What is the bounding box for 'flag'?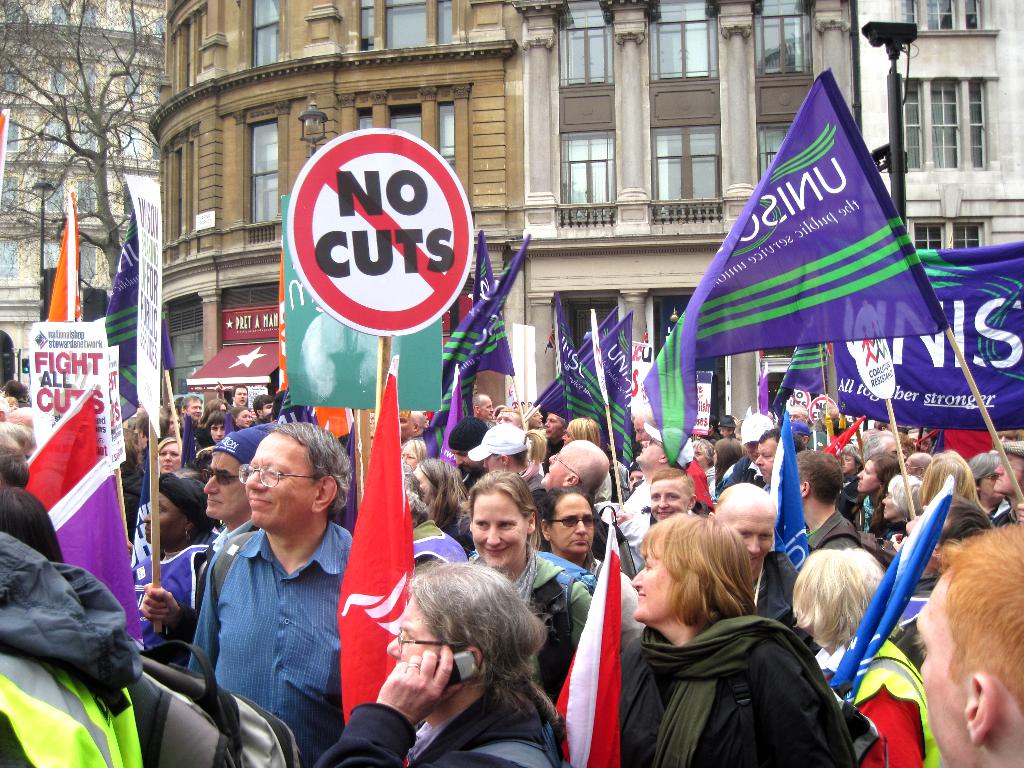
433:229:533:363.
